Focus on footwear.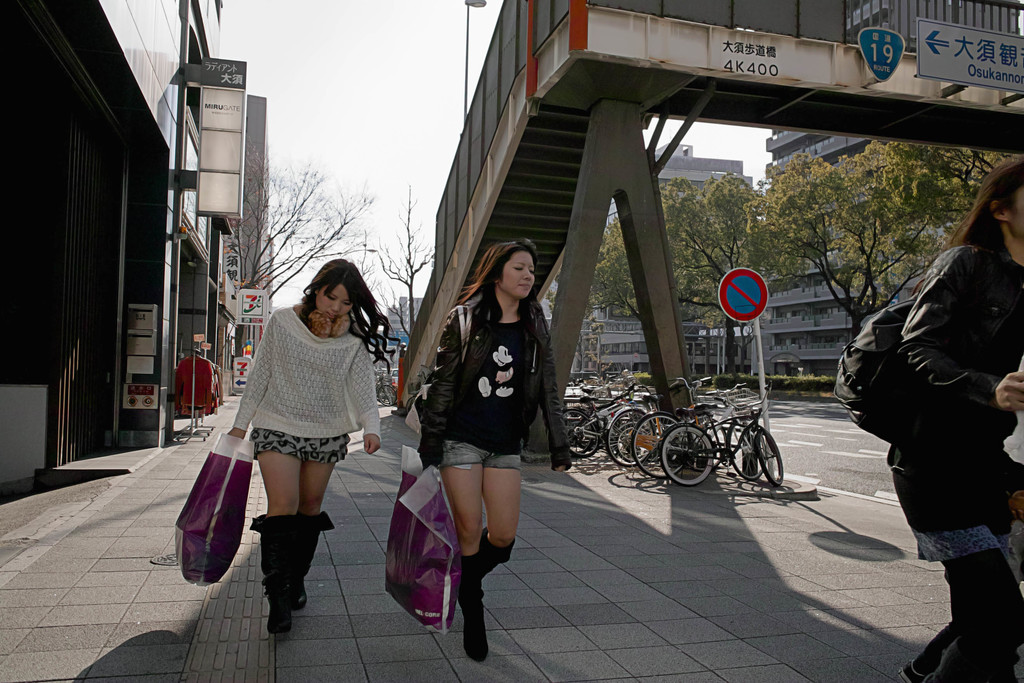
Focused at <bbox>282, 513, 334, 611</bbox>.
